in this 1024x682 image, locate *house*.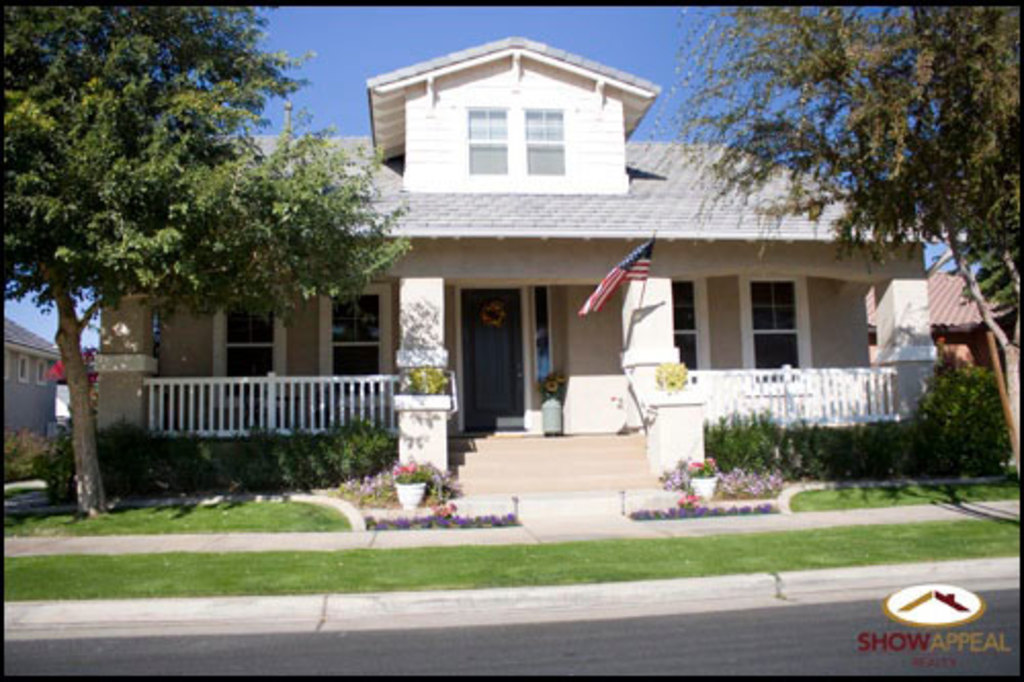
Bounding box: bbox=(0, 311, 66, 446).
